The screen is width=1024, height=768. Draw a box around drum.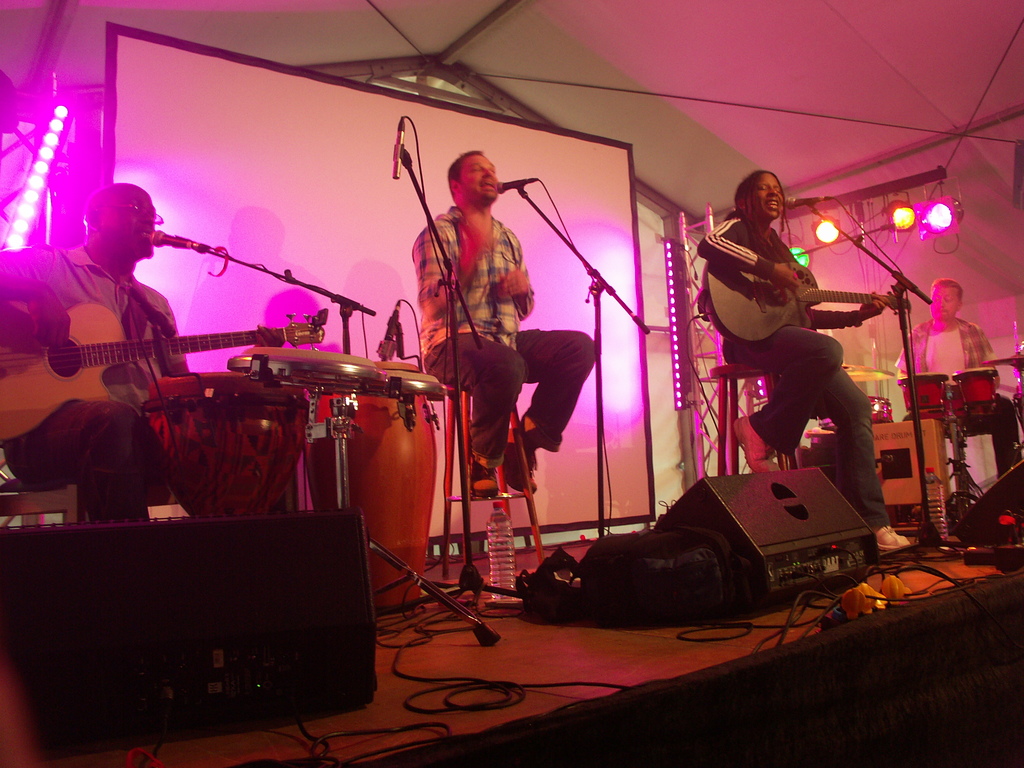
Rect(956, 369, 1005, 417).
